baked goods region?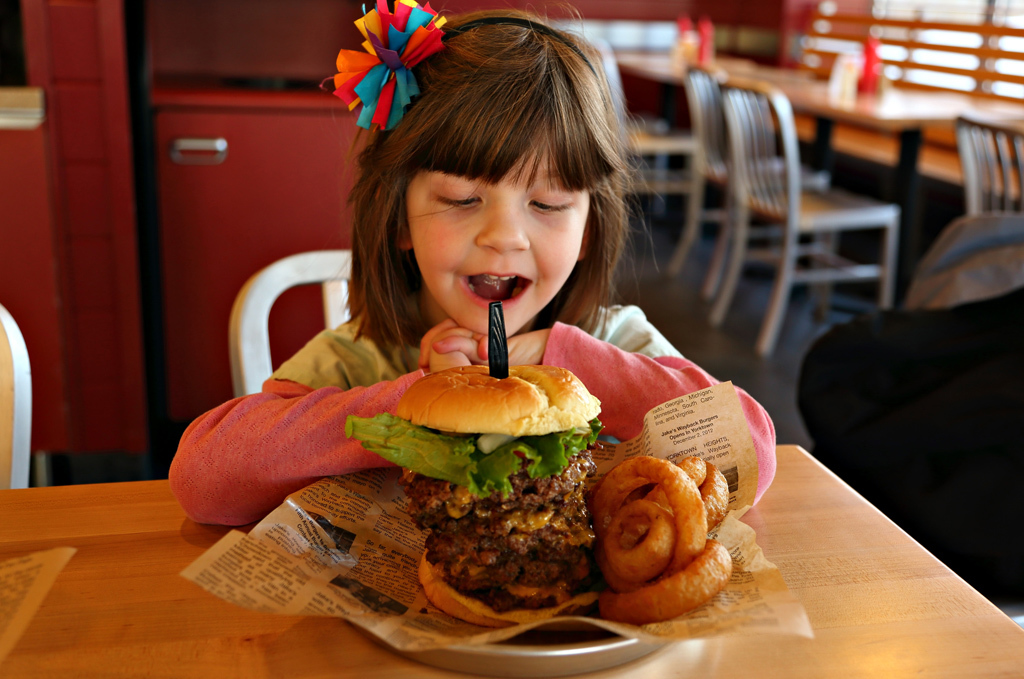
(629,454,730,533)
